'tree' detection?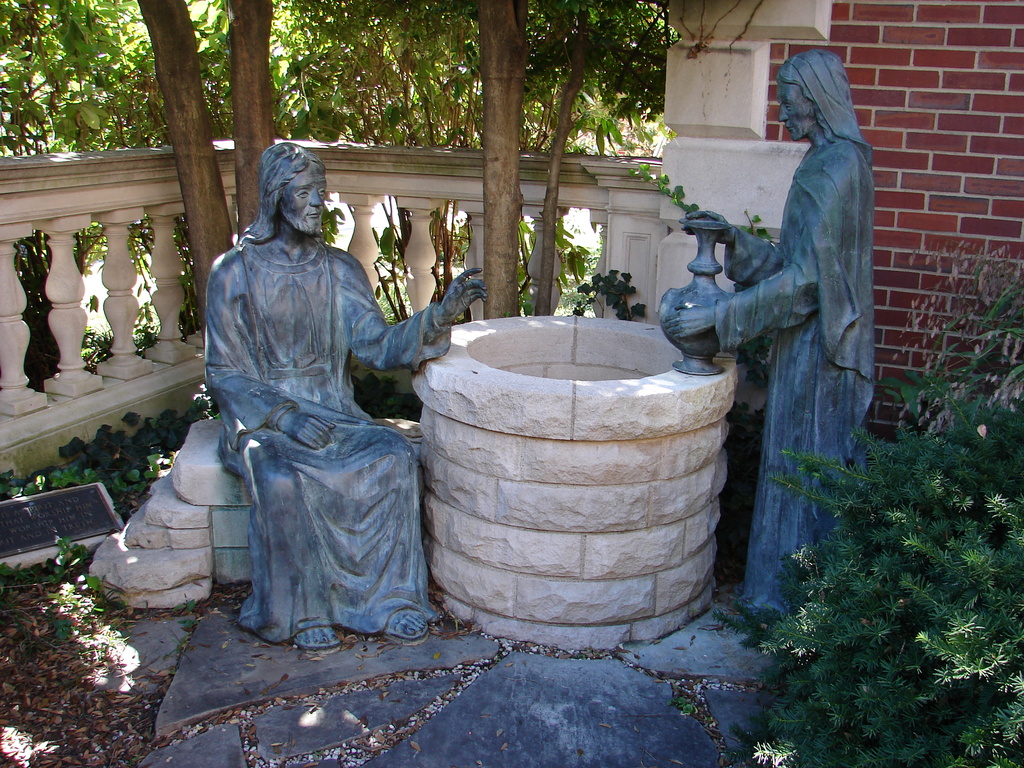
left=0, top=0, right=280, bottom=356
